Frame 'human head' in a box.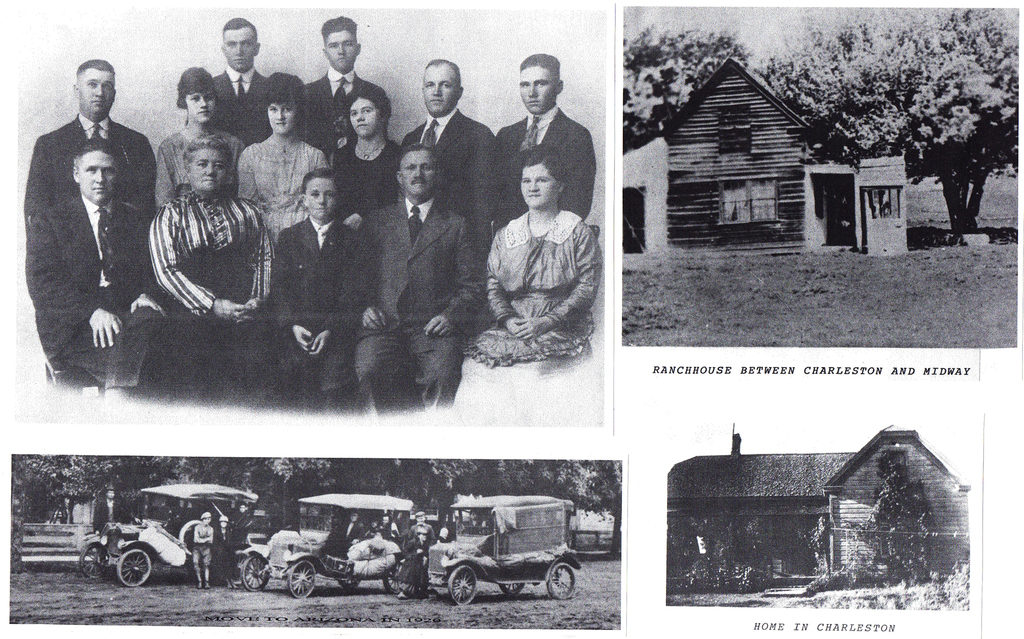
(left=441, top=528, right=447, bottom=537).
